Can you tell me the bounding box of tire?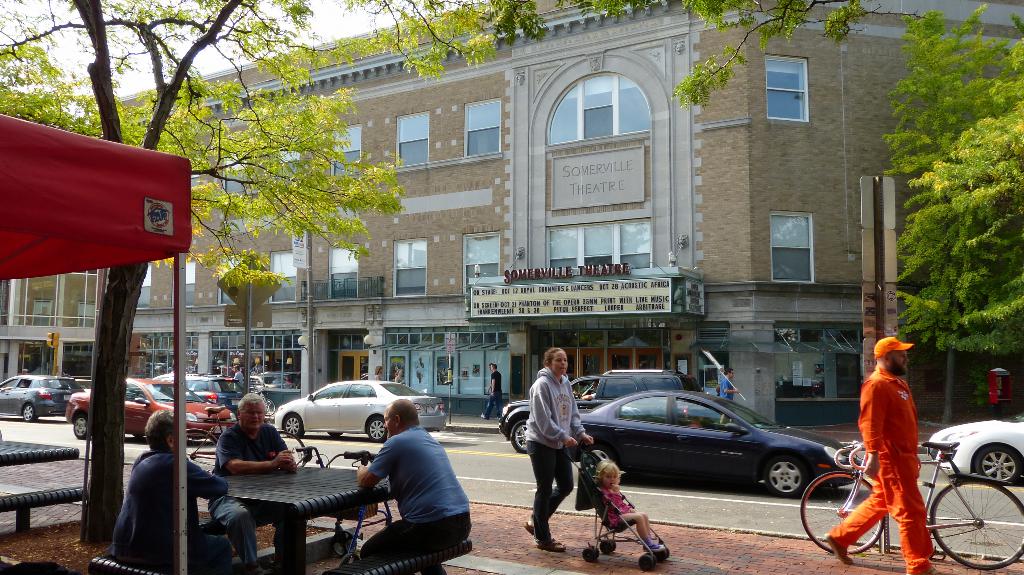
[left=328, top=433, right=342, bottom=439].
